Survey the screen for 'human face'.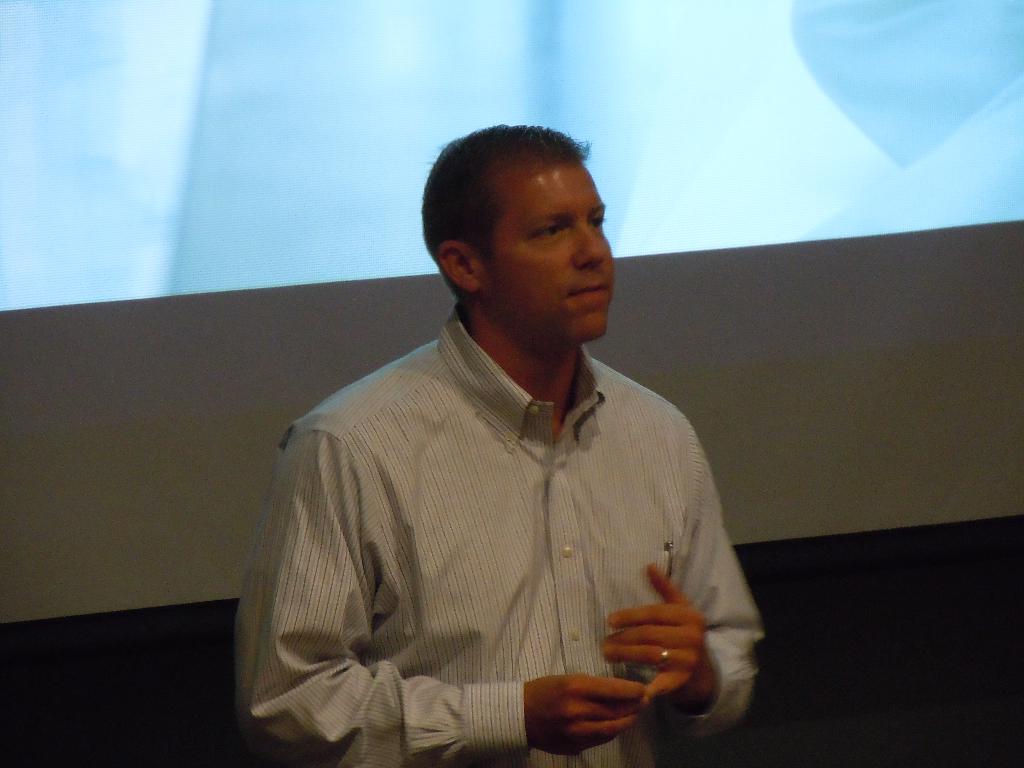
Survey found: (left=492, top=150, right=620, bottom=339).
